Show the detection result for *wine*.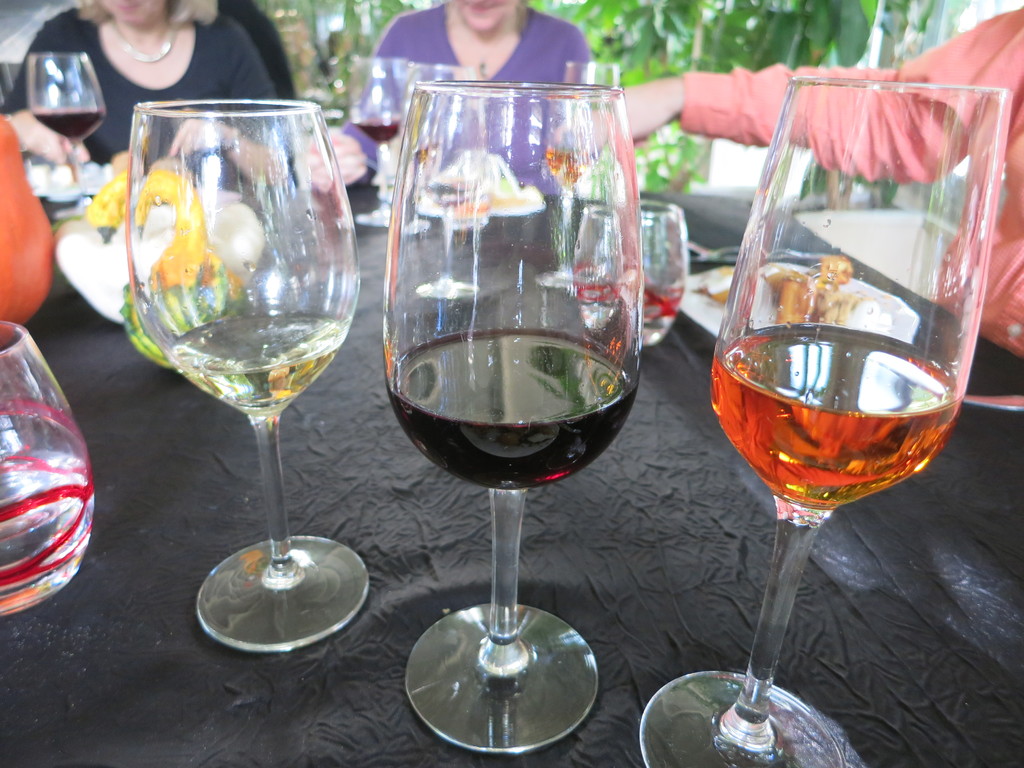
rect(30, 106, 104, 140).
